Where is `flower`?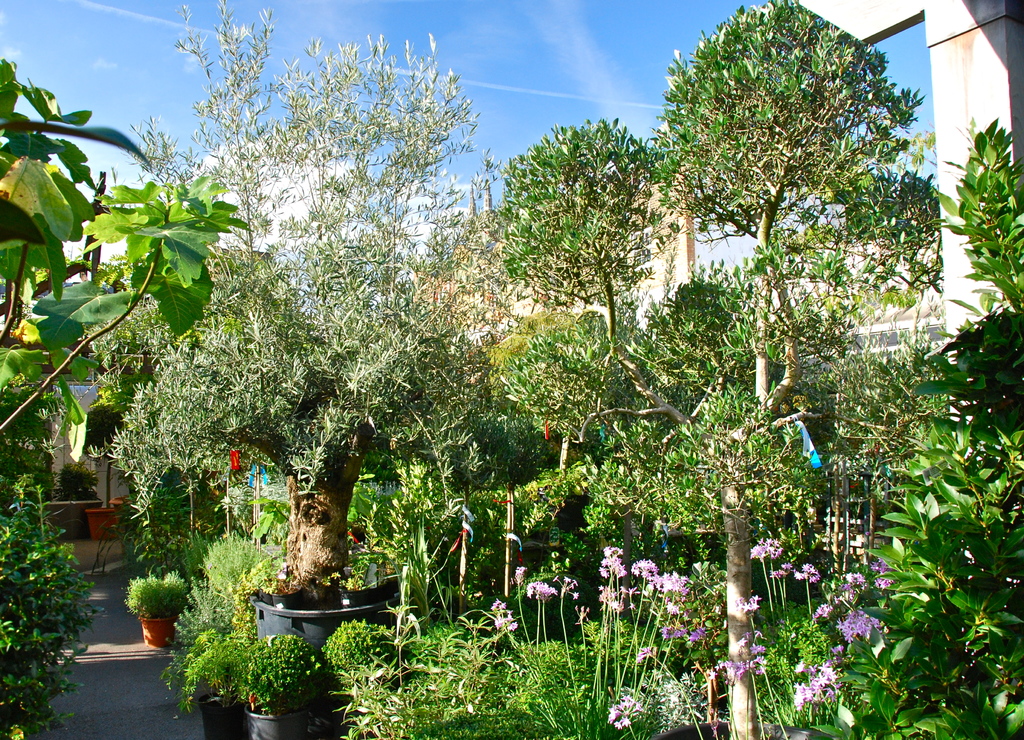
[800, 566, 817, 580].
